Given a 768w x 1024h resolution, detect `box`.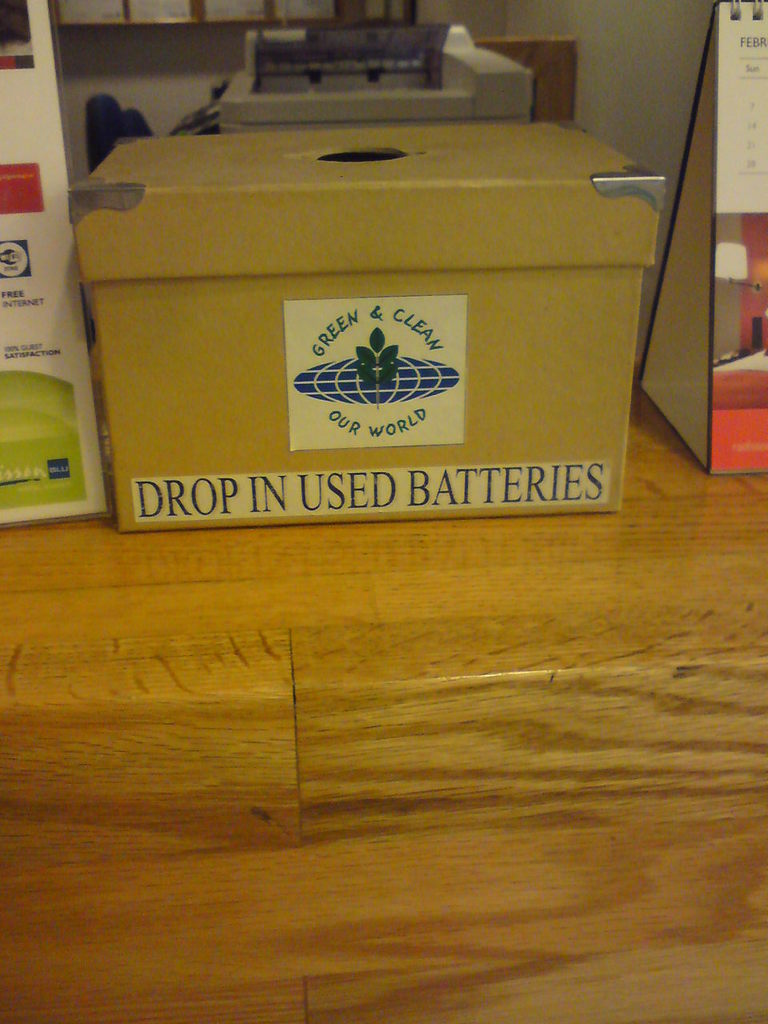
x1=75, y1=112, x2=659, y2=534.
